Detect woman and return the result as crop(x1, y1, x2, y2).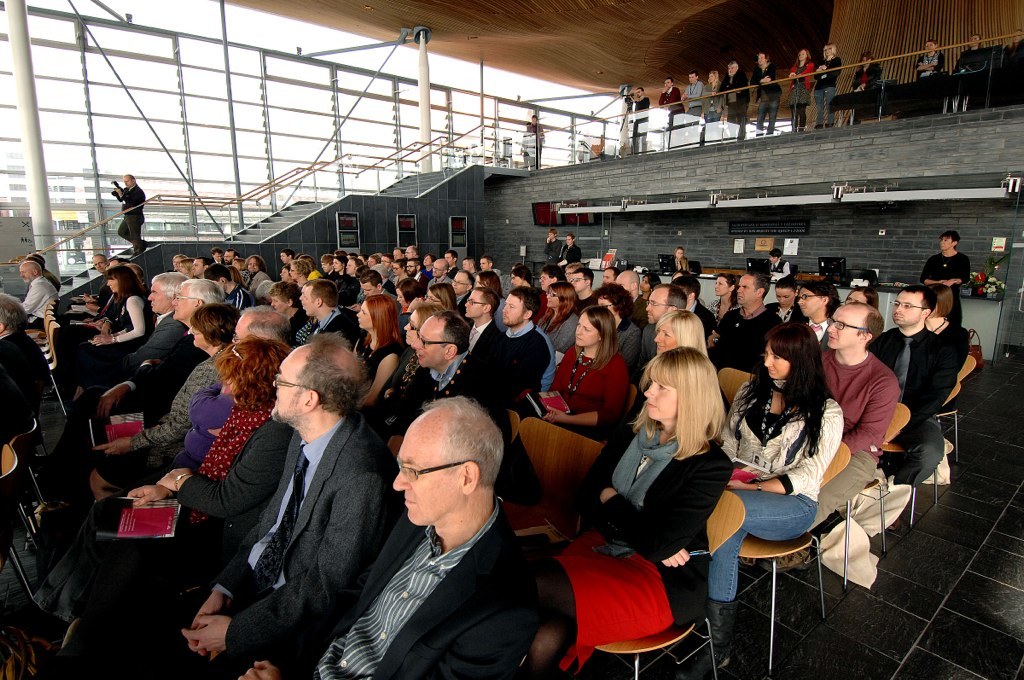
crop(472, 272, 506, 314).
